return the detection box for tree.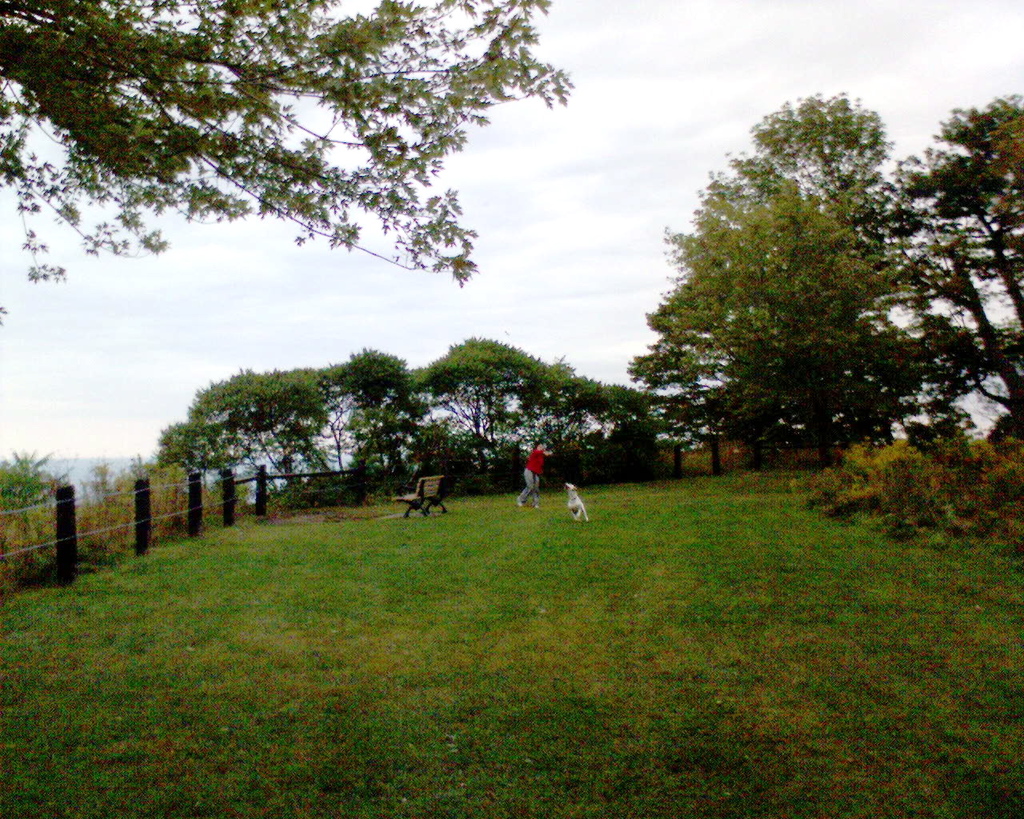
bbox=[0, 0, 573, 290].
